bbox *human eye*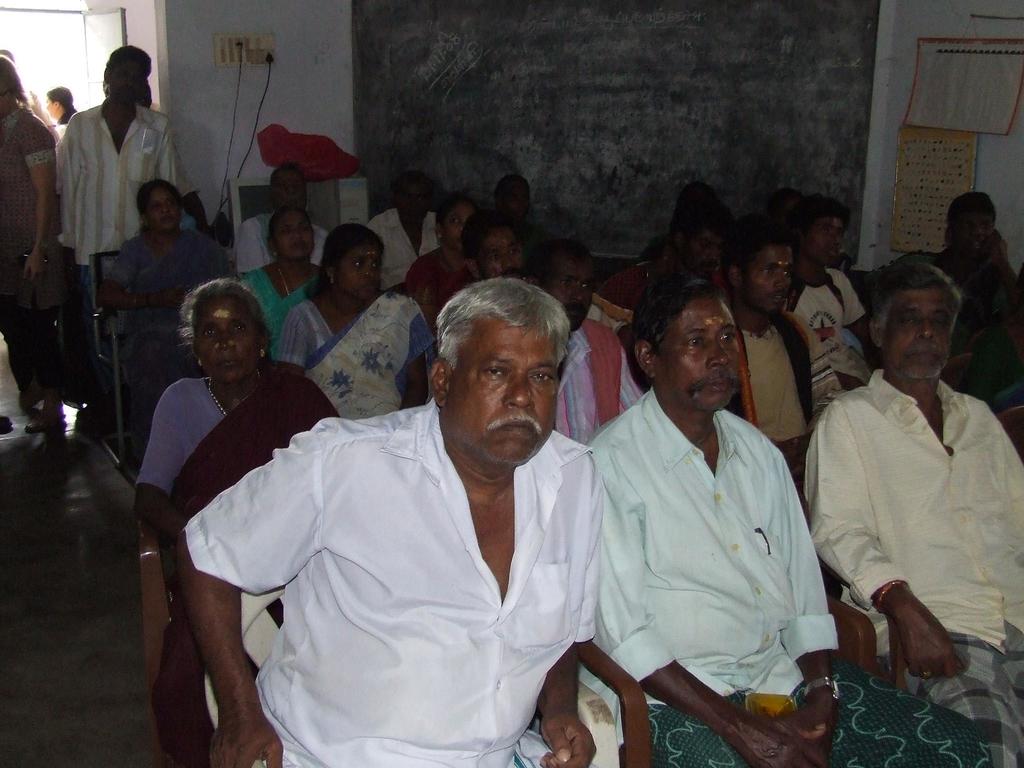
Rect(527, 369, 553, 388)
